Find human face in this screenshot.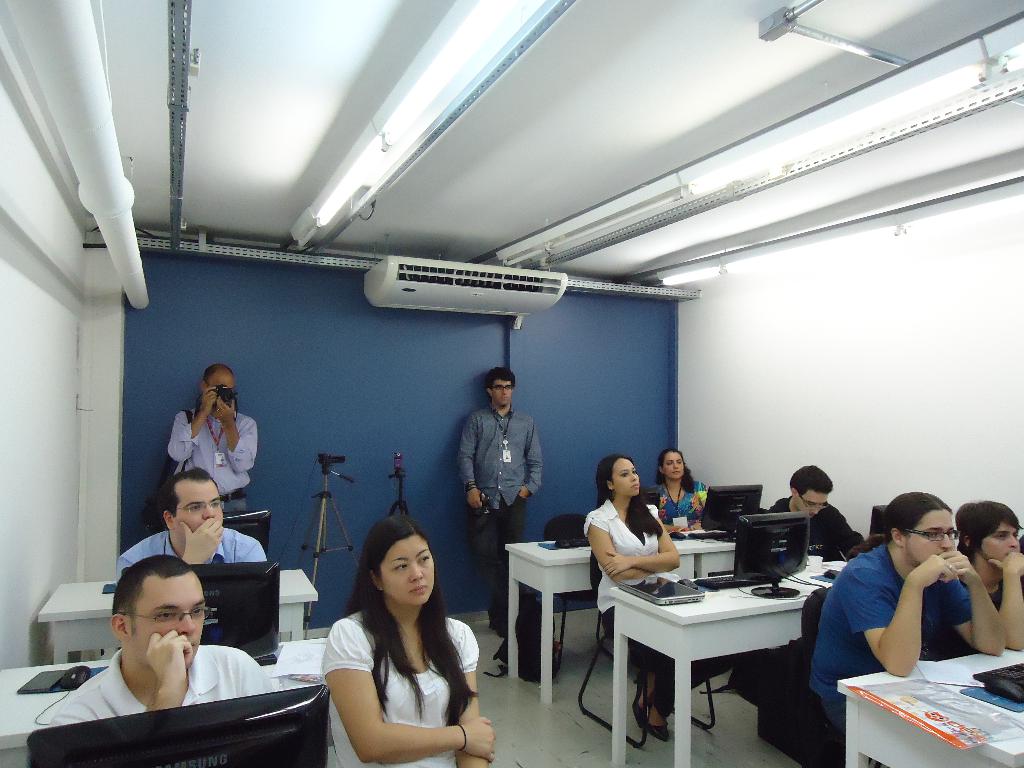
The bounding box for human face is crop(204, 373, 238, 406).
